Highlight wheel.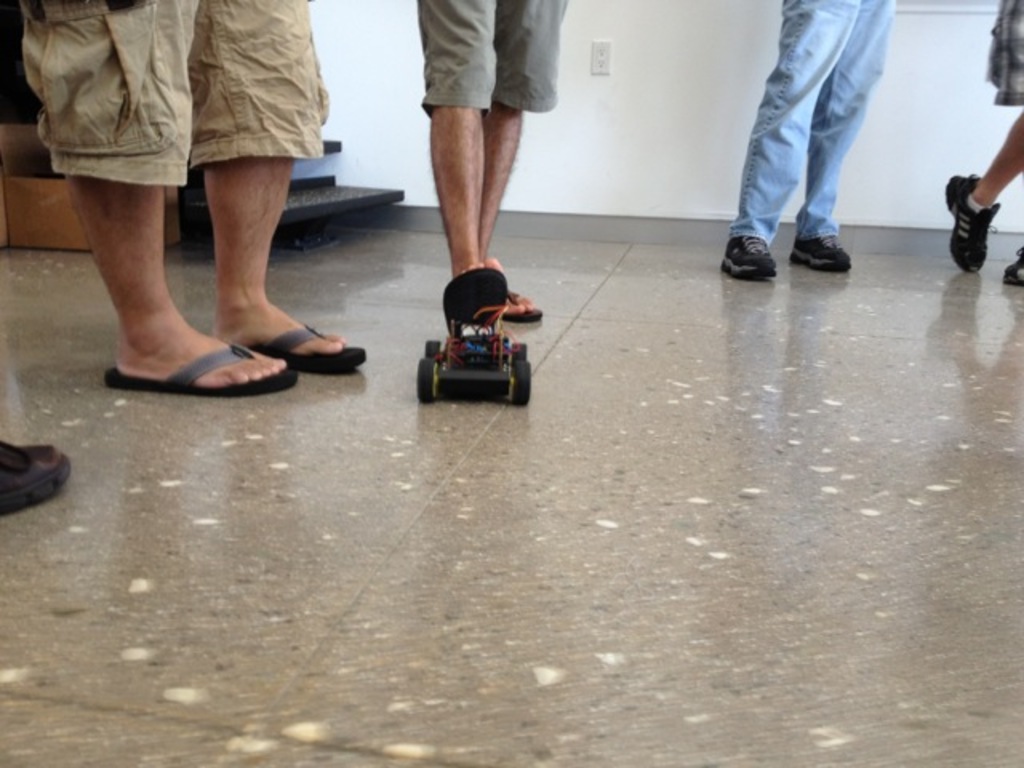
Highlighted region: (413,357,437,402).
